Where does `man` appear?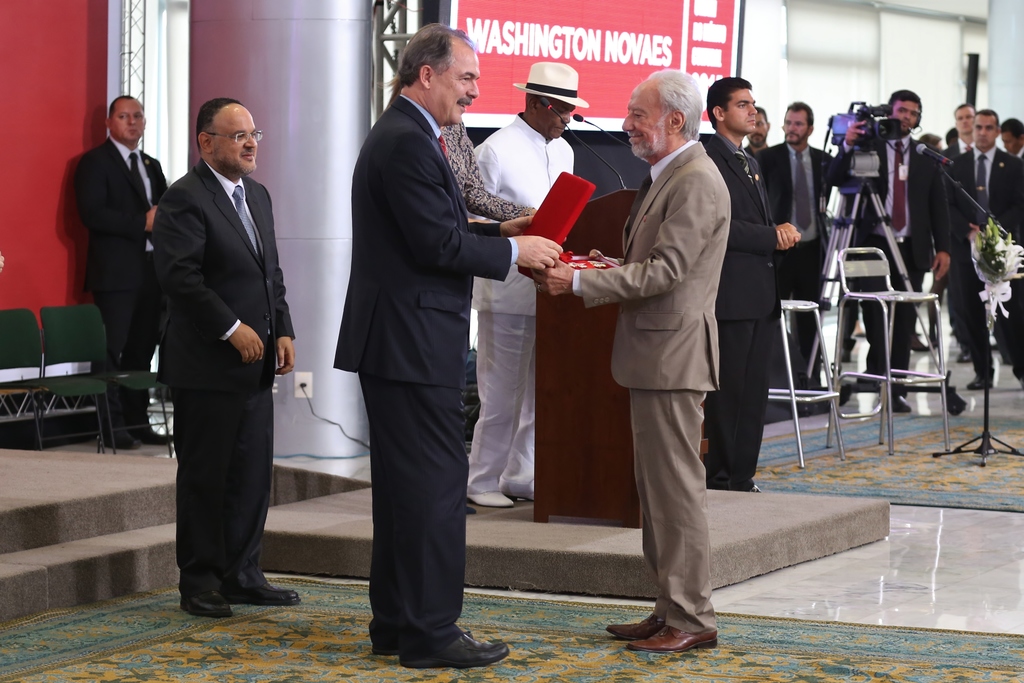
Appears at bbox=(945, 124, 957, 147).
